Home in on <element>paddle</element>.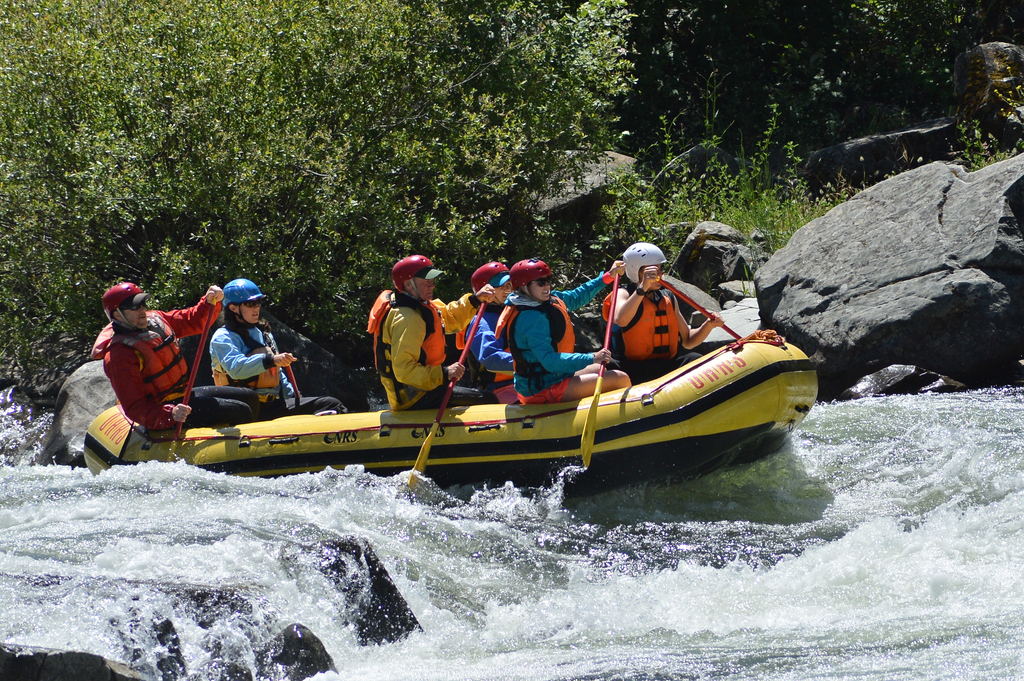
Homed in at region(575, 265, 621, 469).
